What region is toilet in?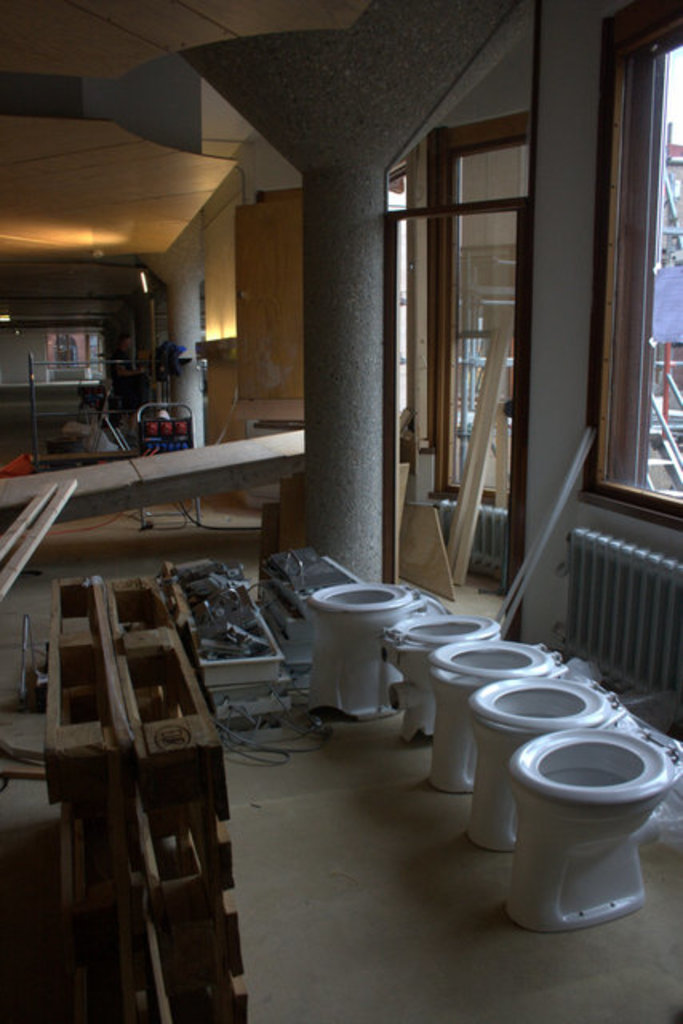
BBox(306, 578, 411, 722).
